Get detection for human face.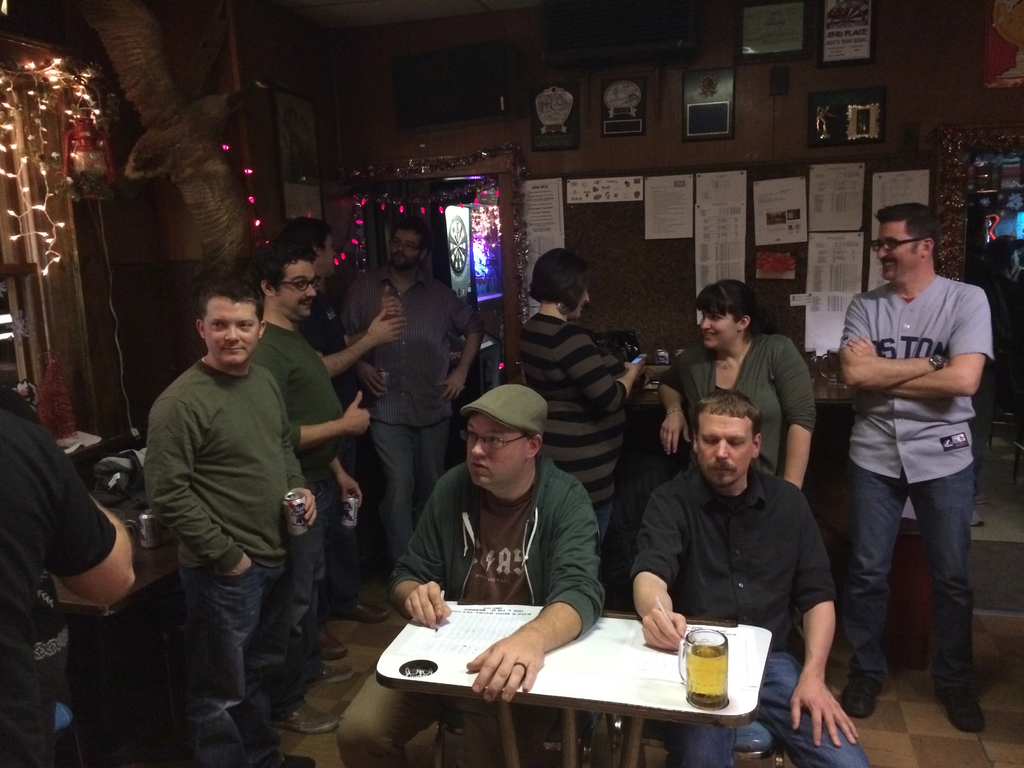
Detection: 467, 412, 530, 486.
